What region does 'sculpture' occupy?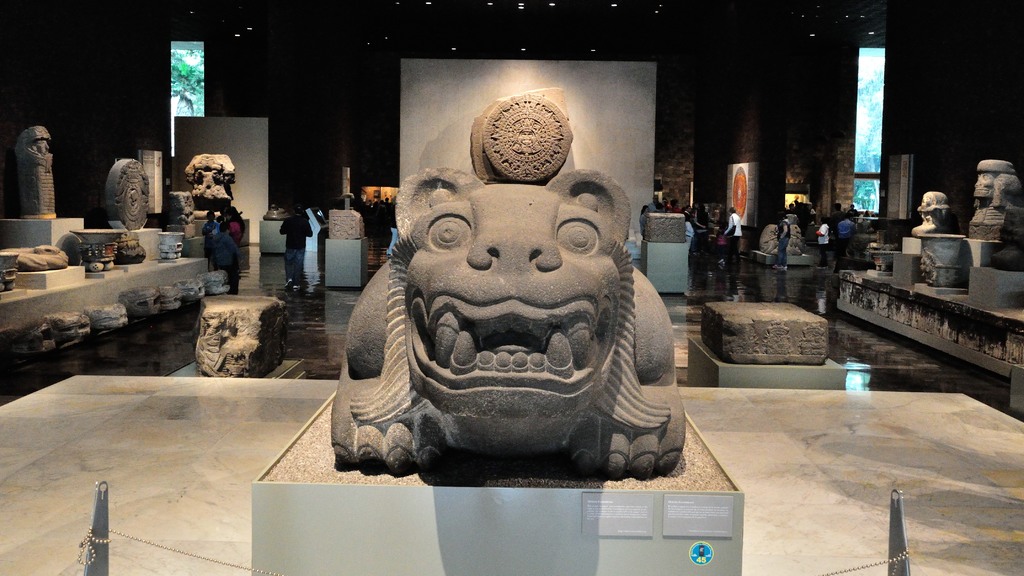
box(970, 156, 1023, 332).
